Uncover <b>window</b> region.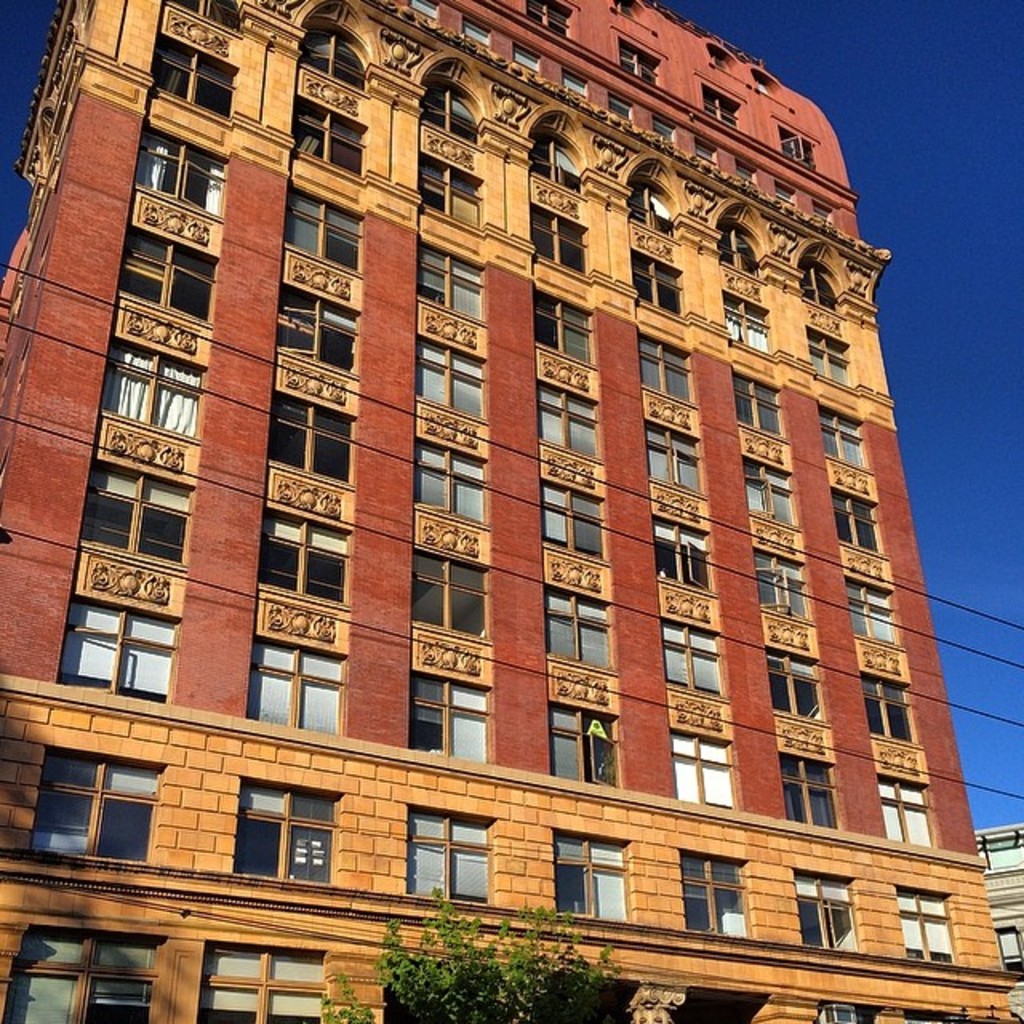
Uncovered: 710/224/762/264.
